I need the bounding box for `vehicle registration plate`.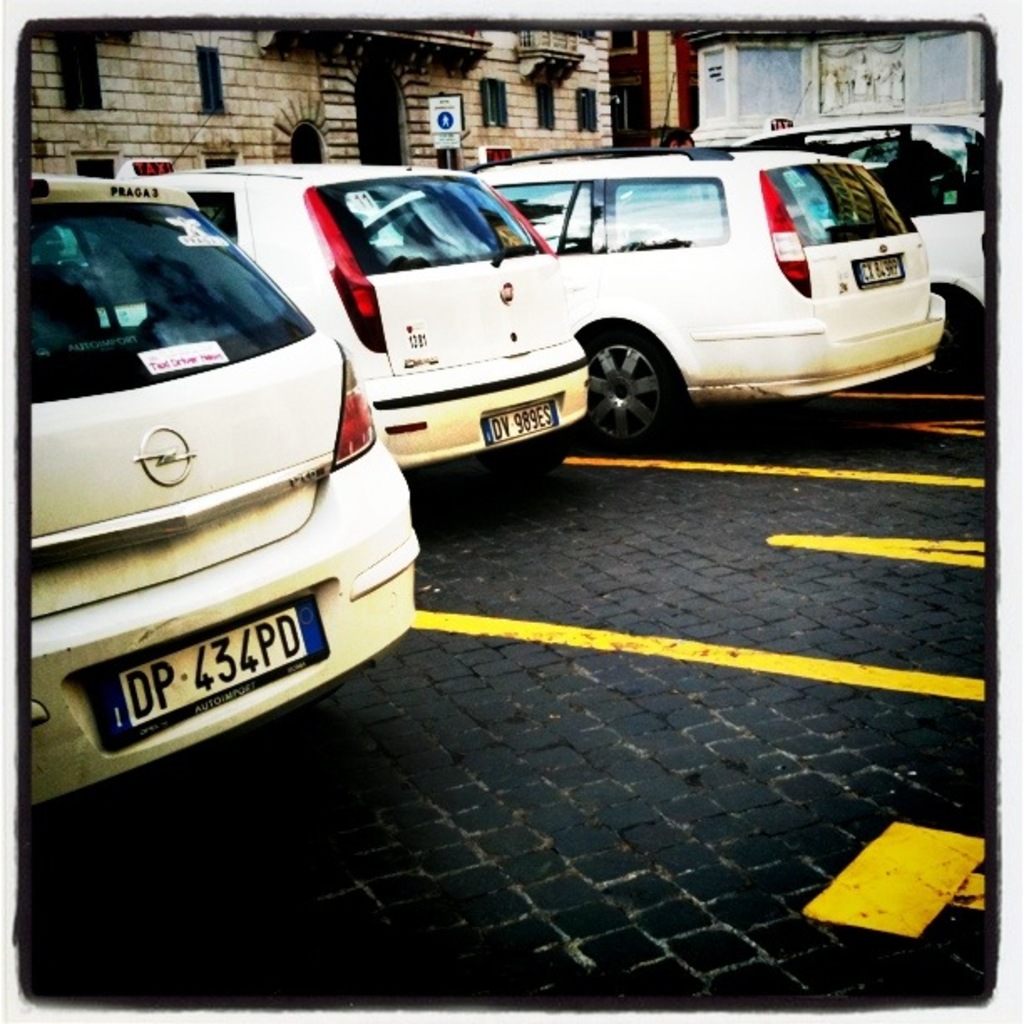
Here it is: [485,400,559,447].
